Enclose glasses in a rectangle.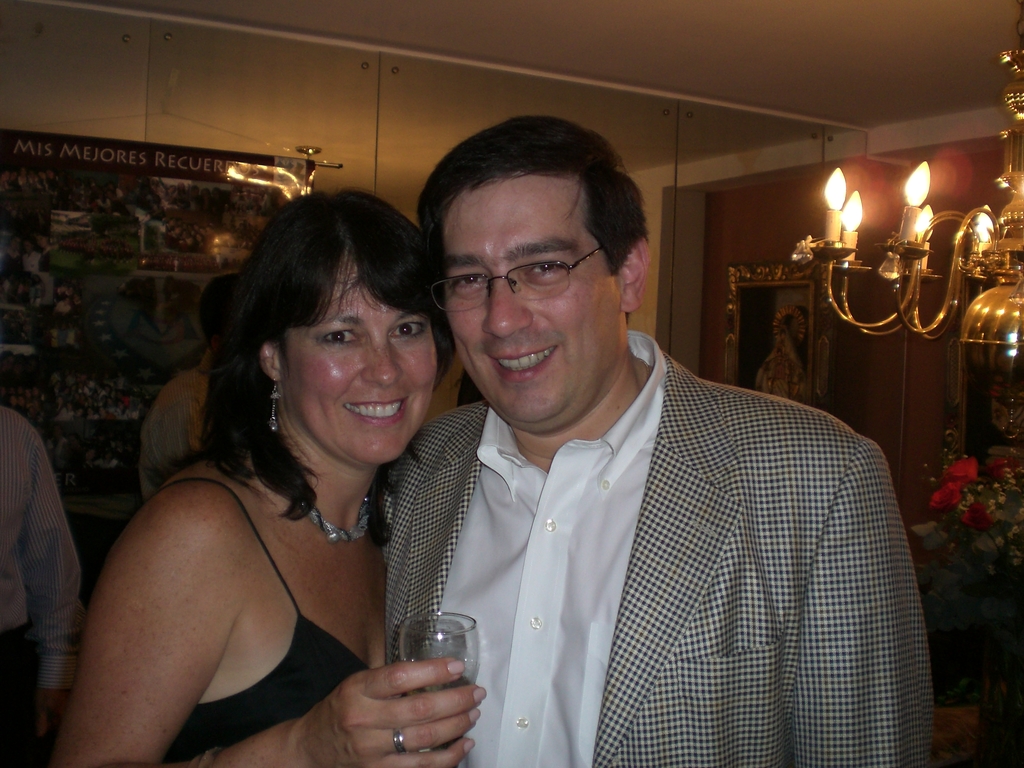
detection(428, 244, 610, 301).
